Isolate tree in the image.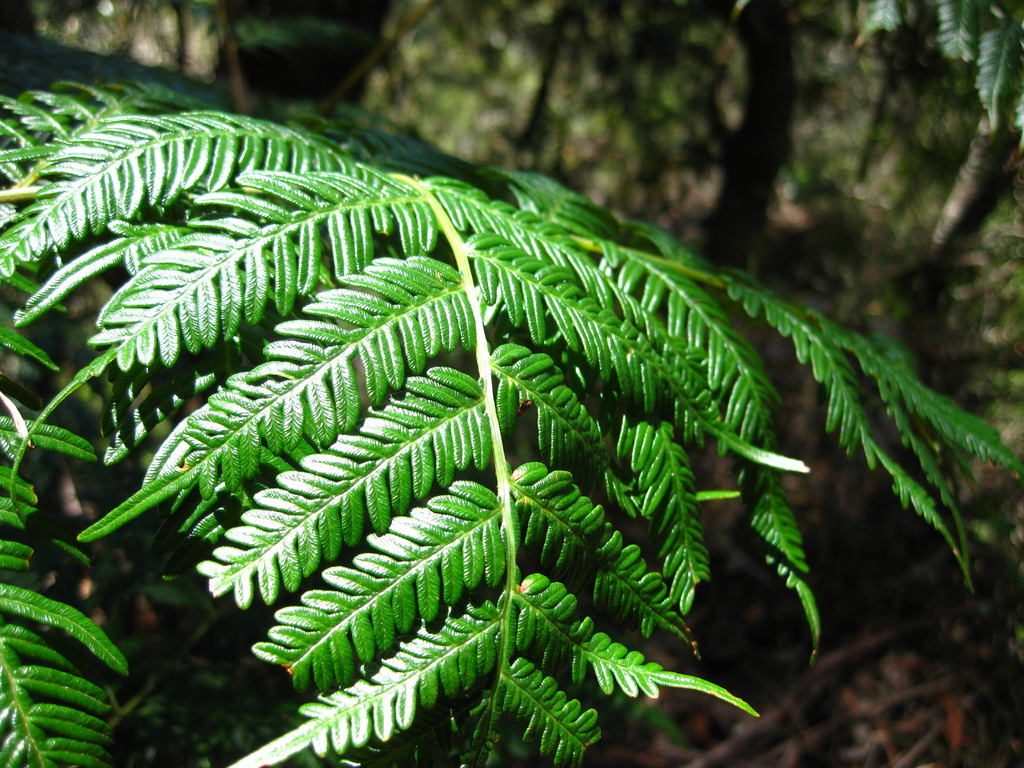
Isolated region: 0 0 1023 767.
